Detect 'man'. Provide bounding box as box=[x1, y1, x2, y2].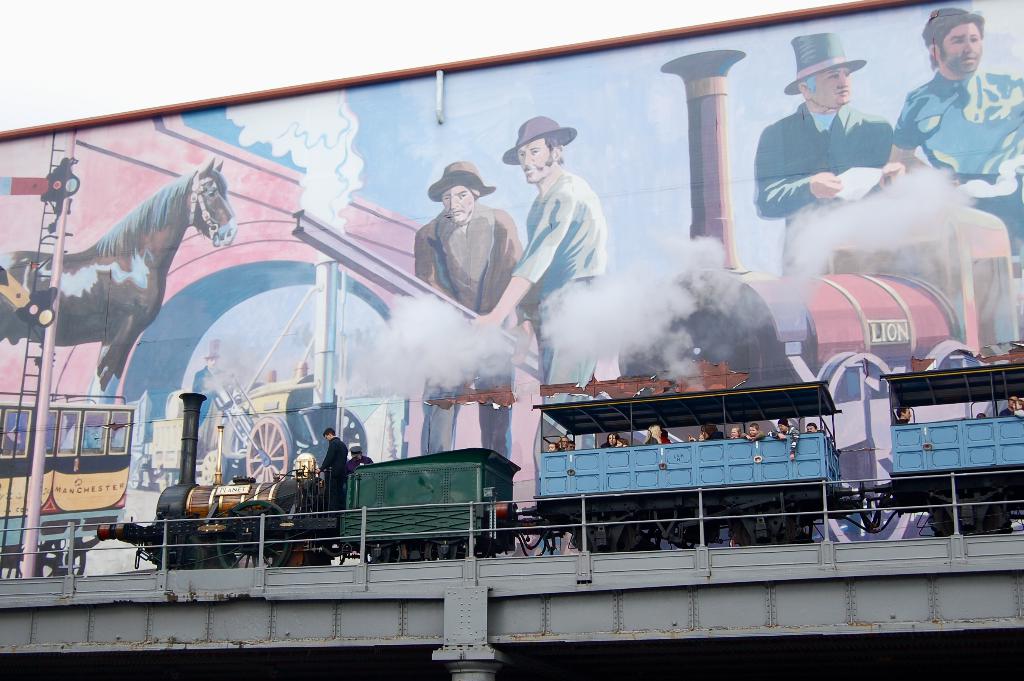
box=[1000, 395, 1023, 417].
